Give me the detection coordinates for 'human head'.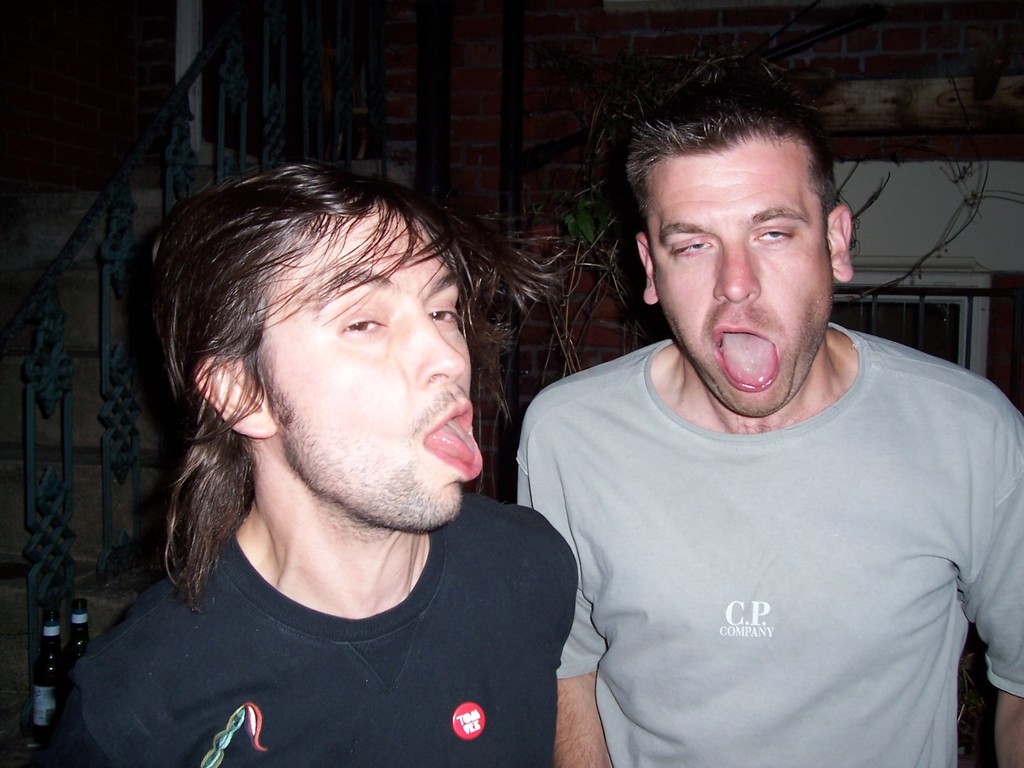
(left=154, top=161, right=524, bottom=563).
